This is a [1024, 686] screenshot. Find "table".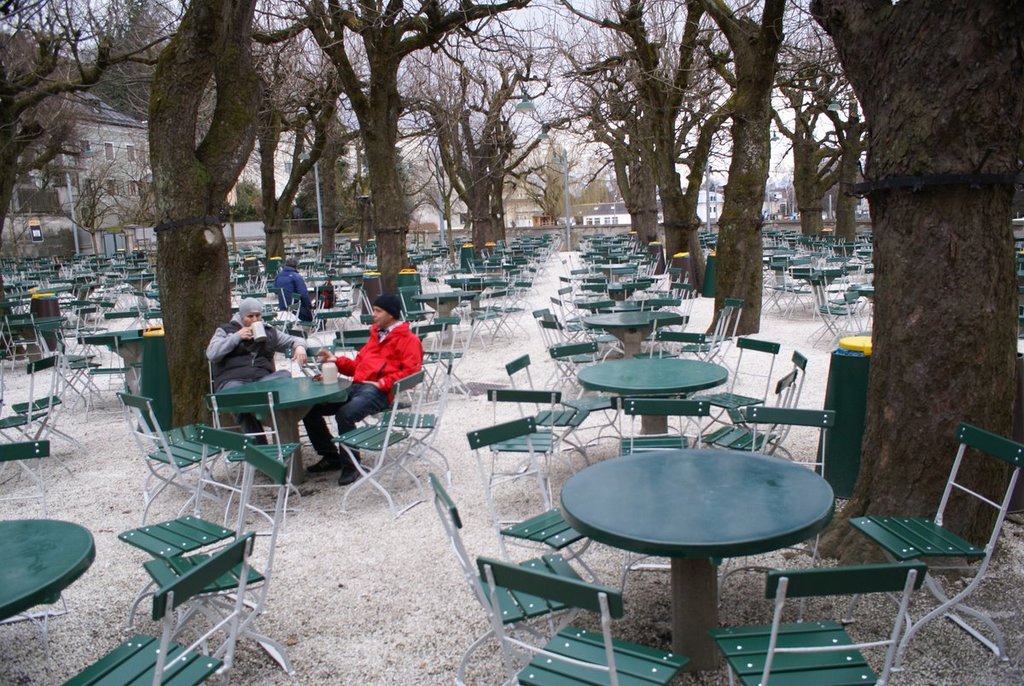
Bounding box: 294/300/357/327.
